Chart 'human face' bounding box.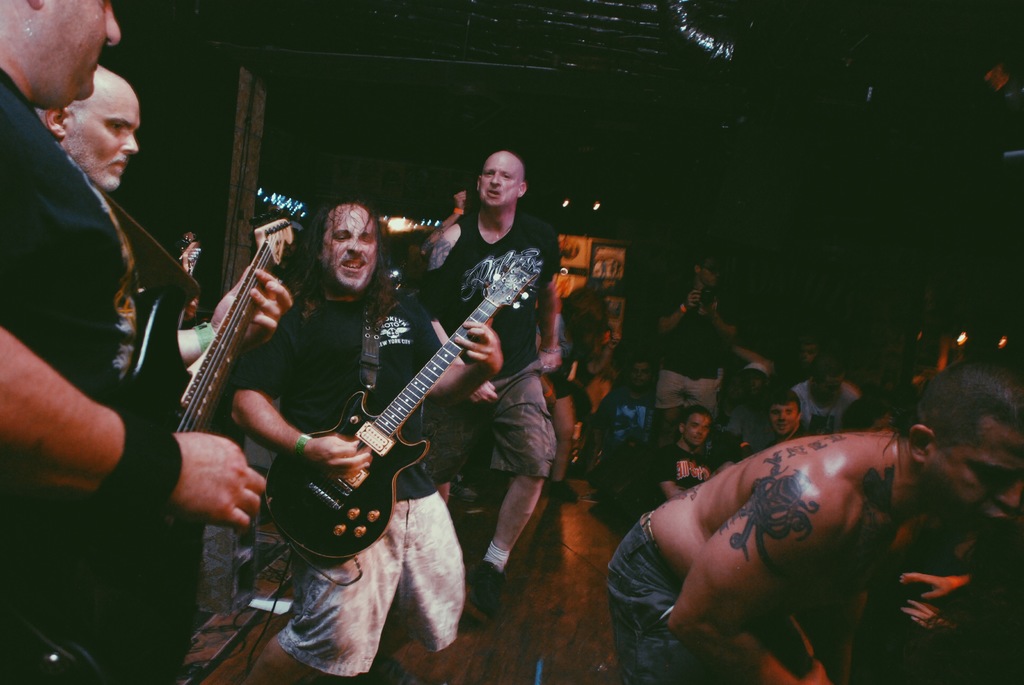
Charted: crop(938, 436, 1023, 542).
